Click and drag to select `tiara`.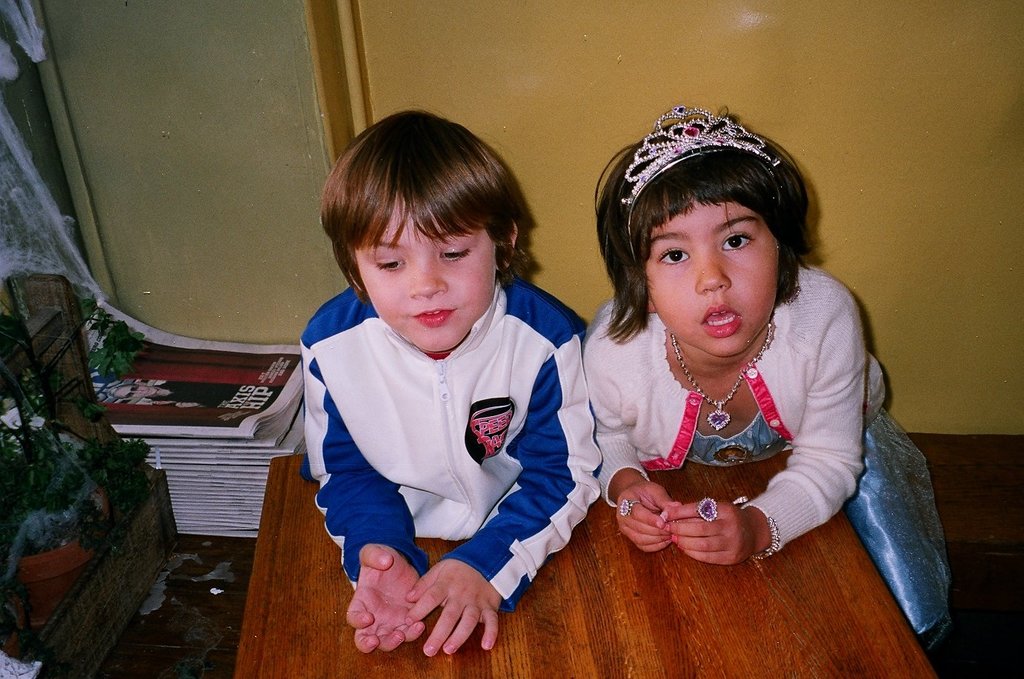
Selection: l=619, t=105, r=780, b=262.
